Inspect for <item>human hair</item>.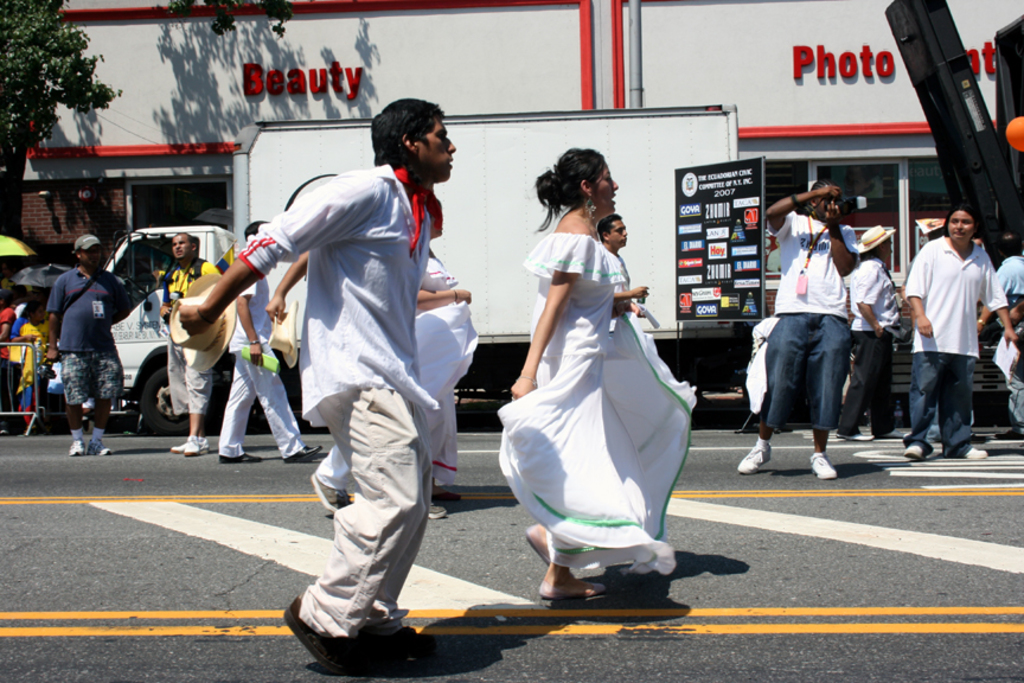
Inspection: (595, 212, 622, 244).
